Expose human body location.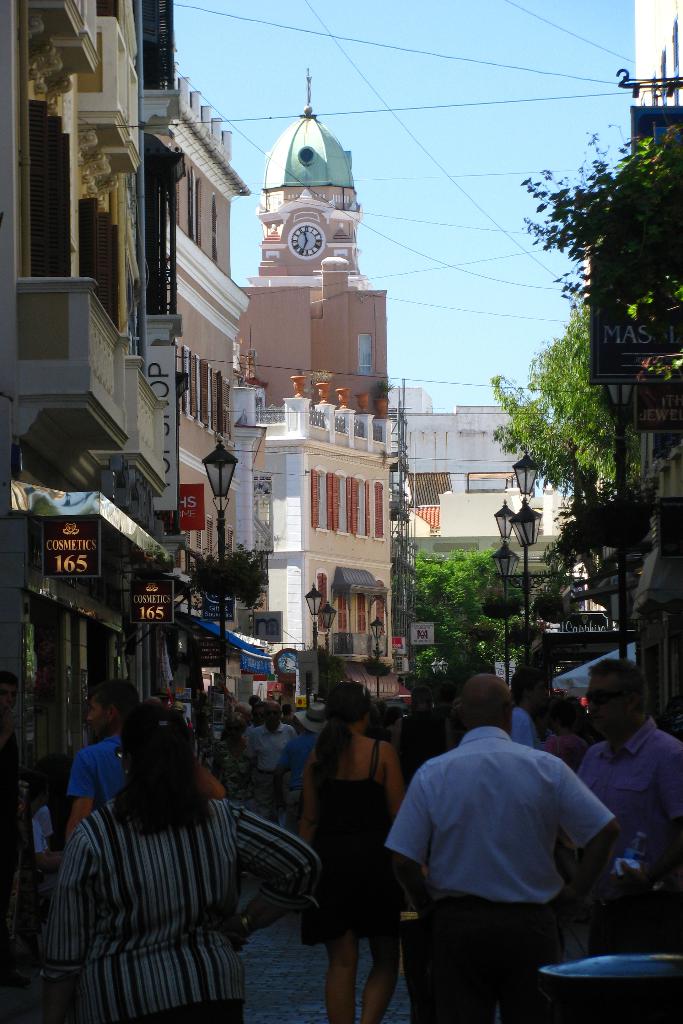
Exposed at locate(282, 700, 291, 726).
